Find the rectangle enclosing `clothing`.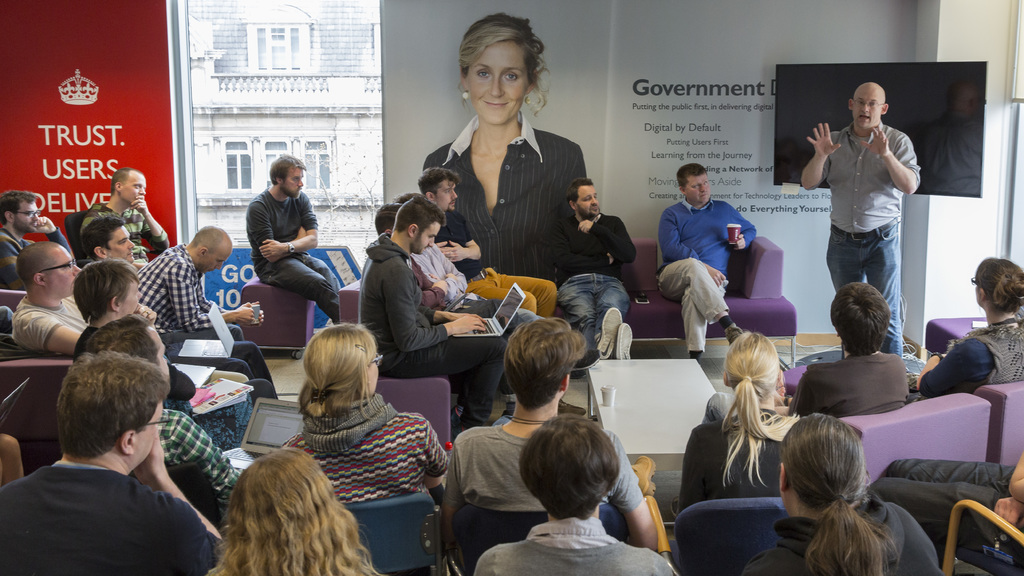
738/497/950/575.
